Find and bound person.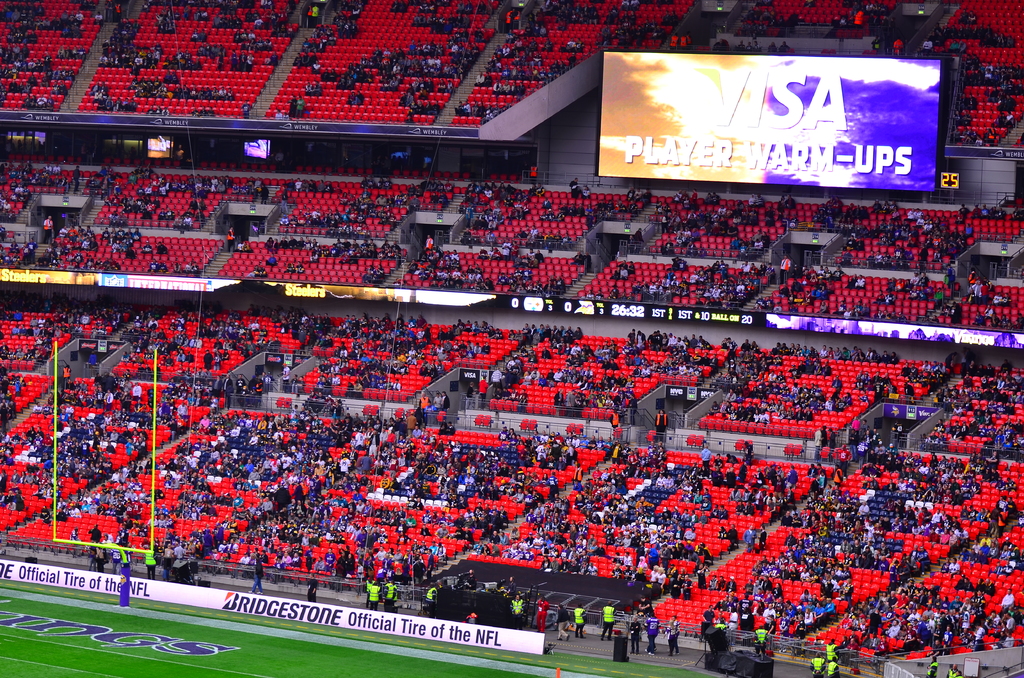
Bound: left=575, top=604, right=584, bottom=640.
